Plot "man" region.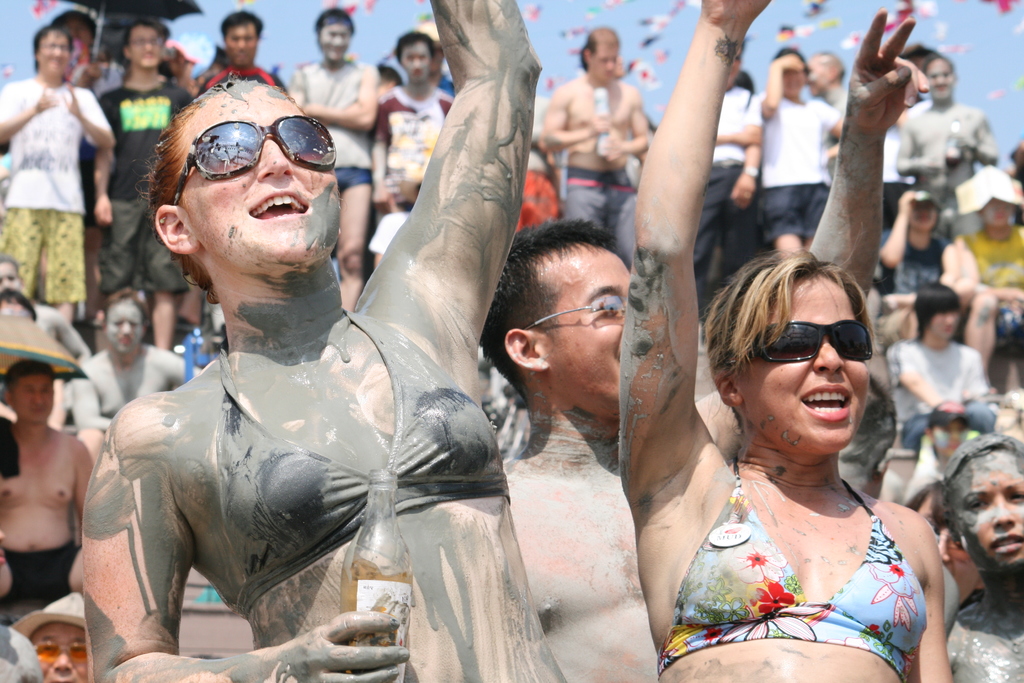
Plotted at 539 26 645 274.
